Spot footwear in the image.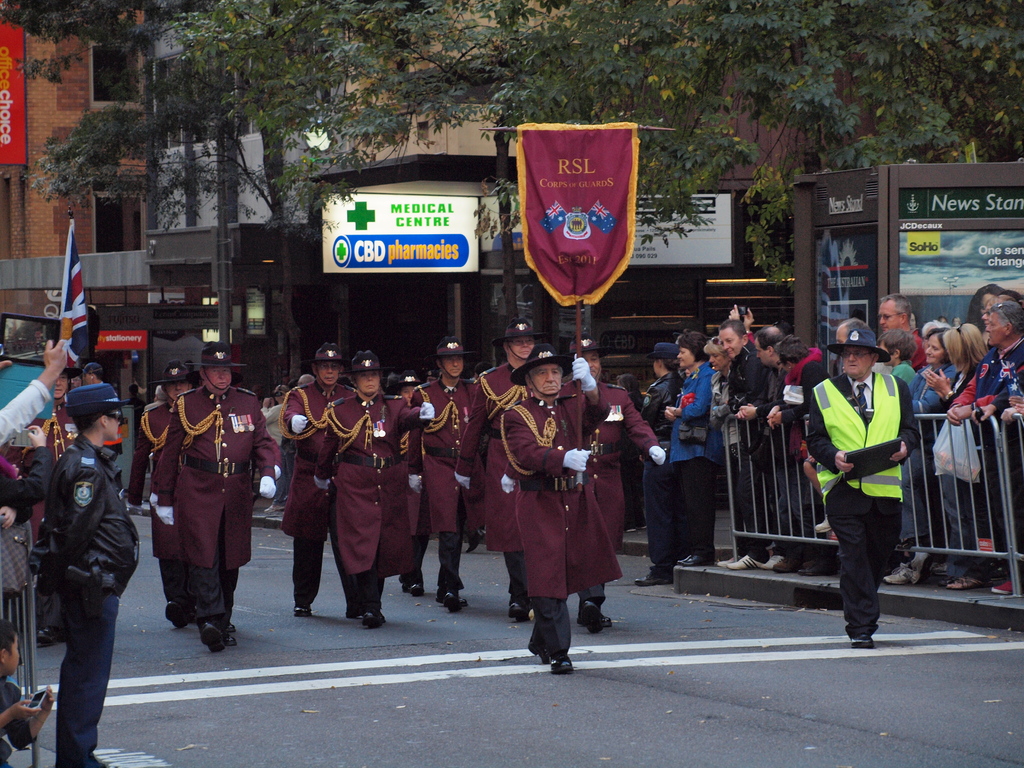
footwear found at [772, 556, 803, 572].
